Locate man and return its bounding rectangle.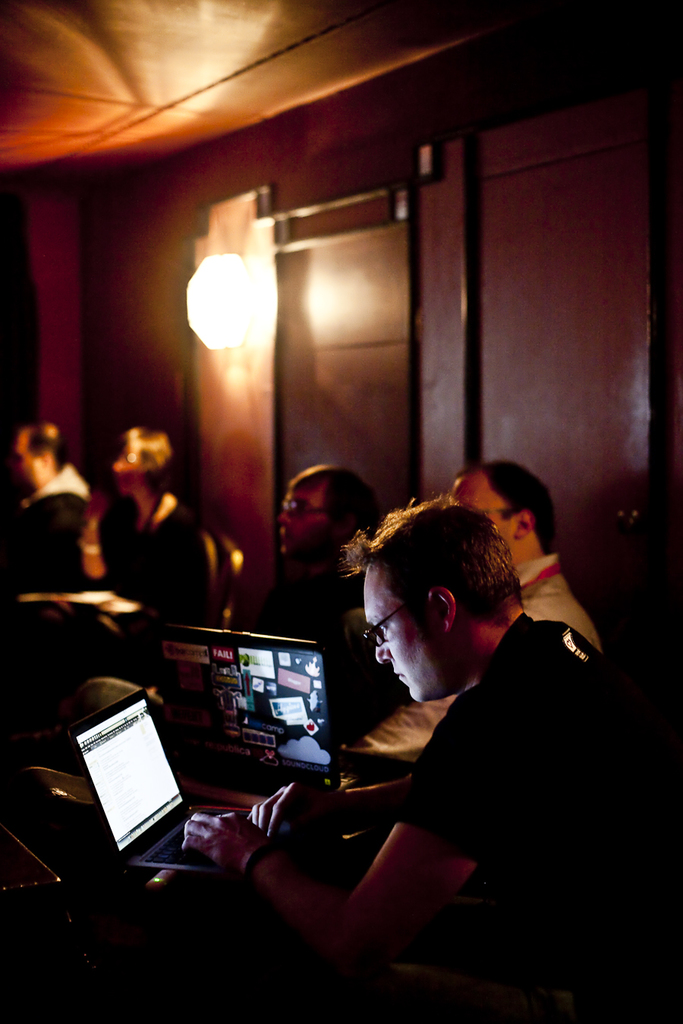
bbox=(0, 419, 96, 624).
